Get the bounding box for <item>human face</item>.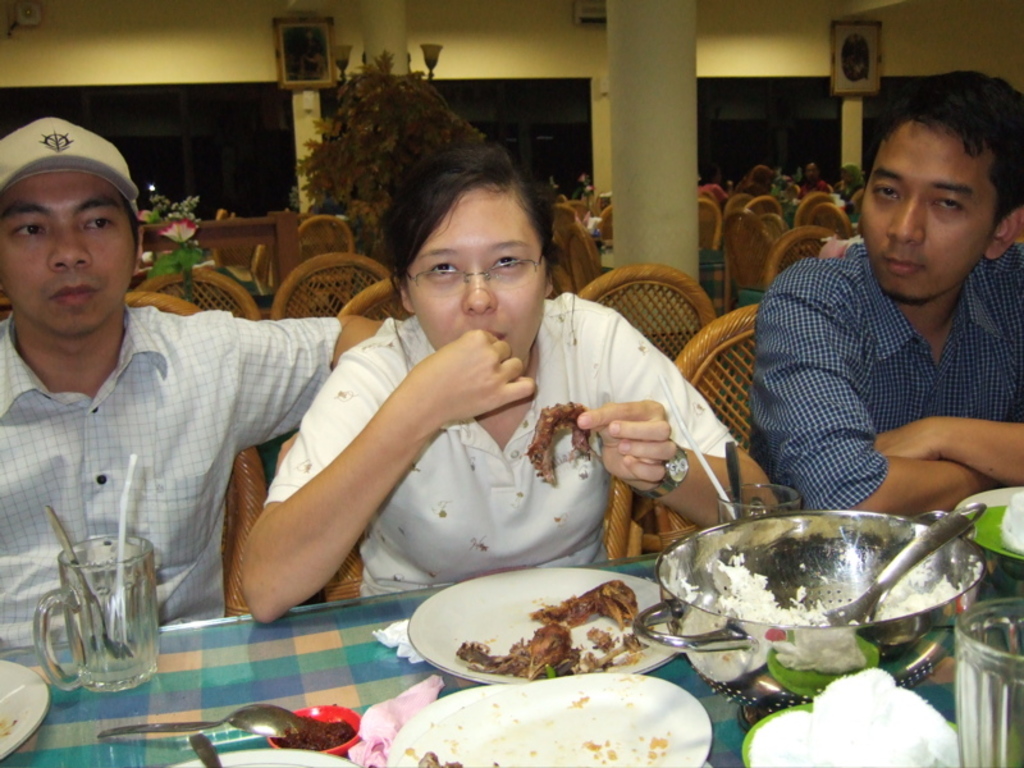
{"left": 867, "top": 122, "right": 989, "bottom": 297}.
